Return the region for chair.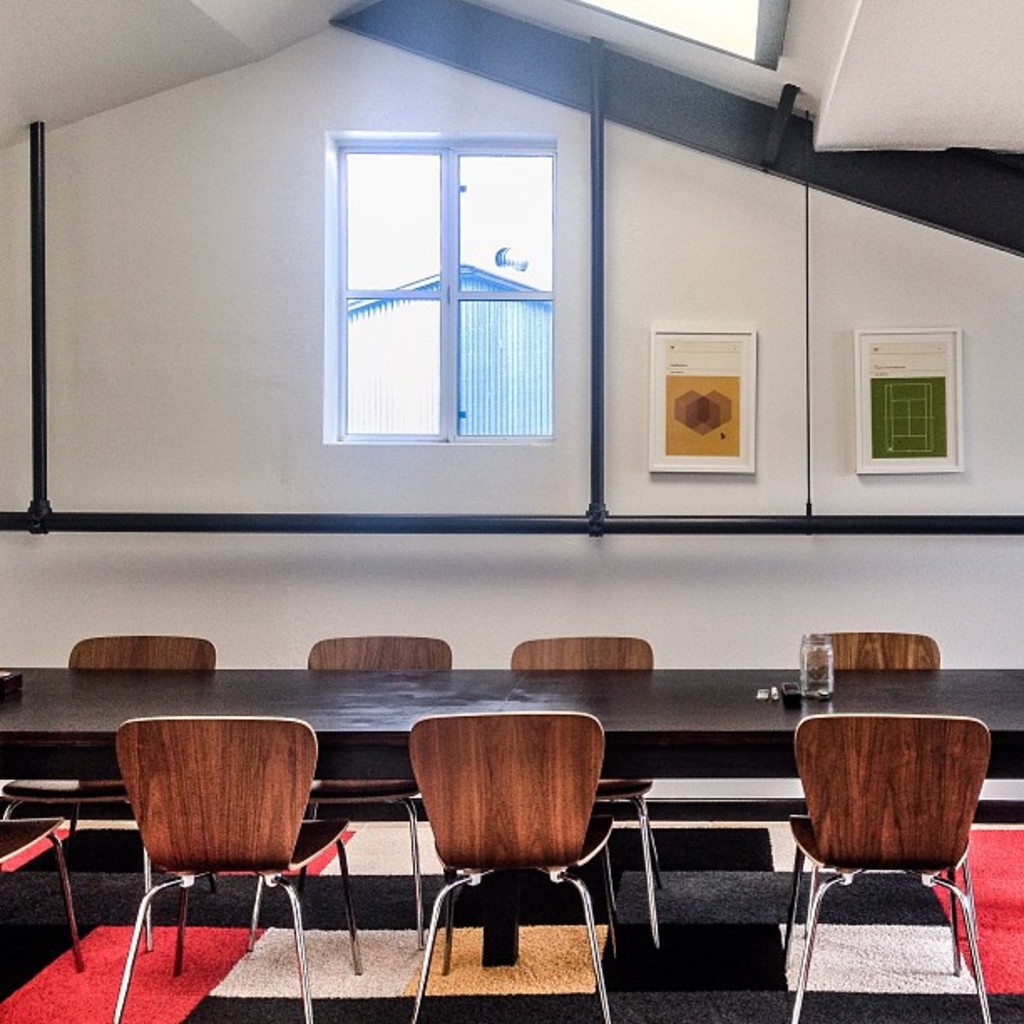
x1=306, y1=639, x2=477, y2=952.
